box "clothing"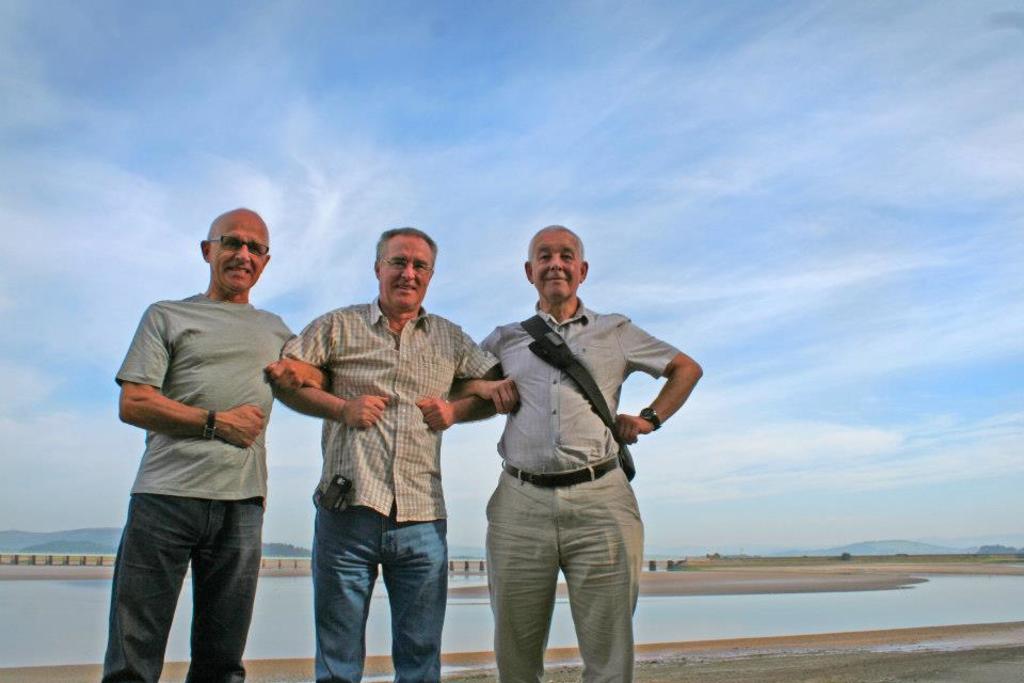
{"left": 465, "top": 254, "right": 684, "bottom": 661}
